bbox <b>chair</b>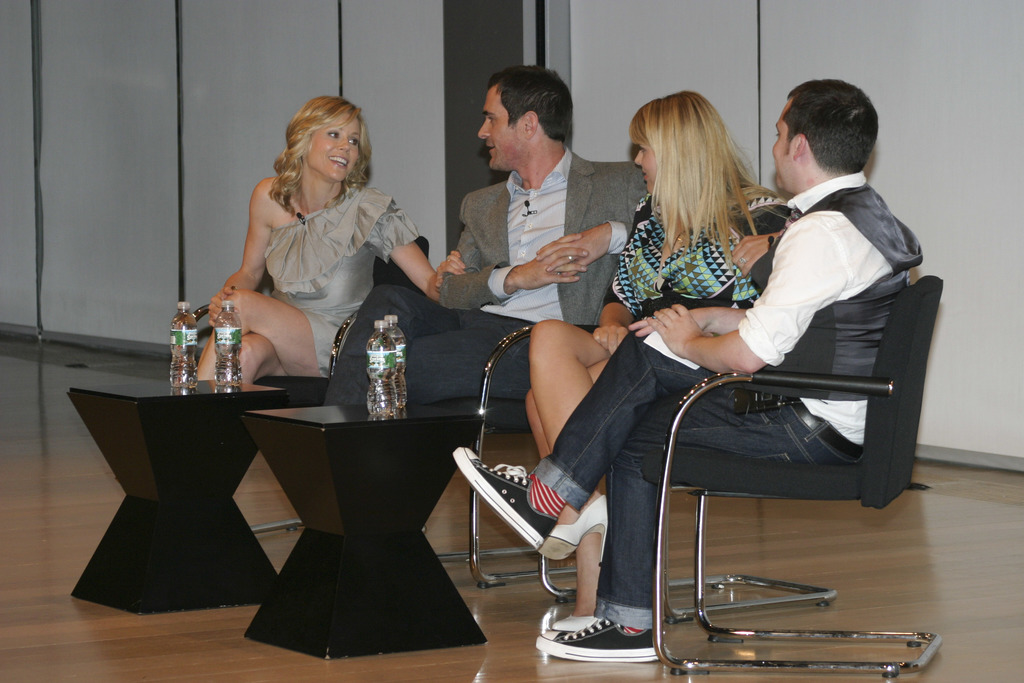
<region>329, 320, 598, 592</region>
